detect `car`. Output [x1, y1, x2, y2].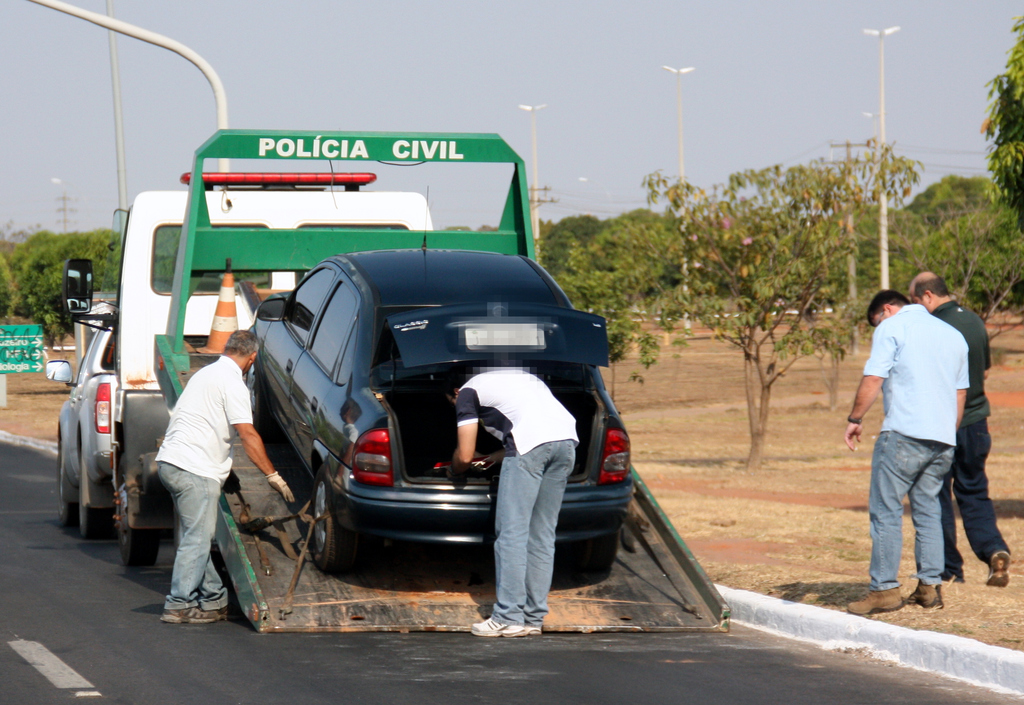
[246, 186, 634, 574].
